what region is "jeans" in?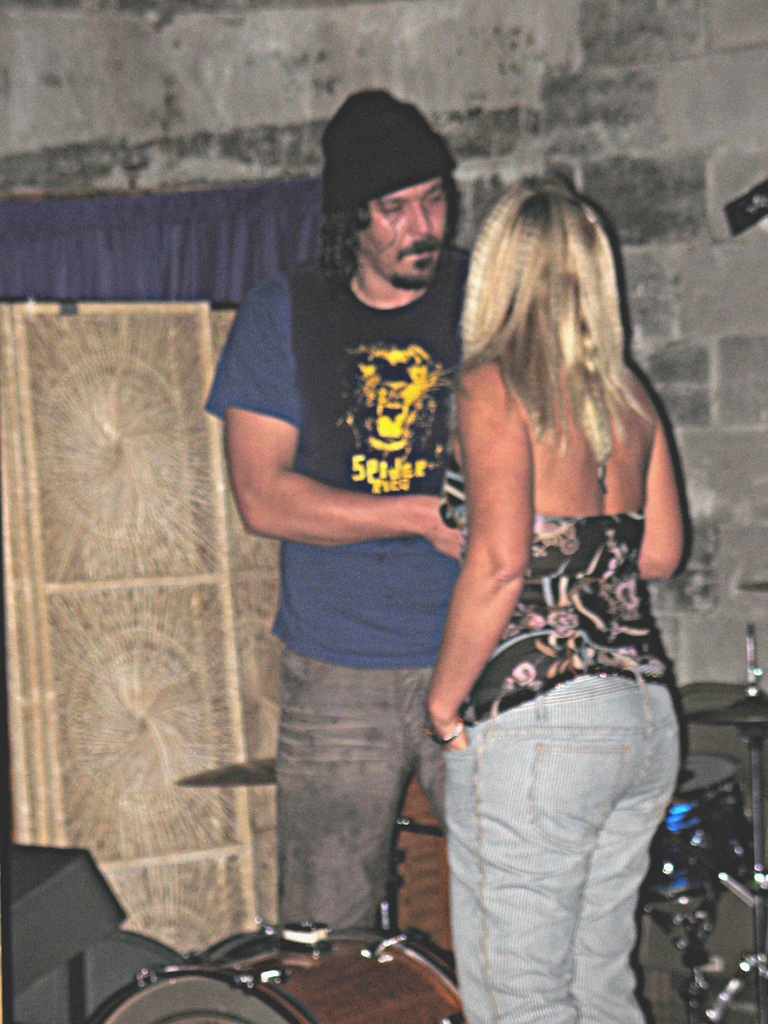
BBox(404, 689, 685, 1012).
